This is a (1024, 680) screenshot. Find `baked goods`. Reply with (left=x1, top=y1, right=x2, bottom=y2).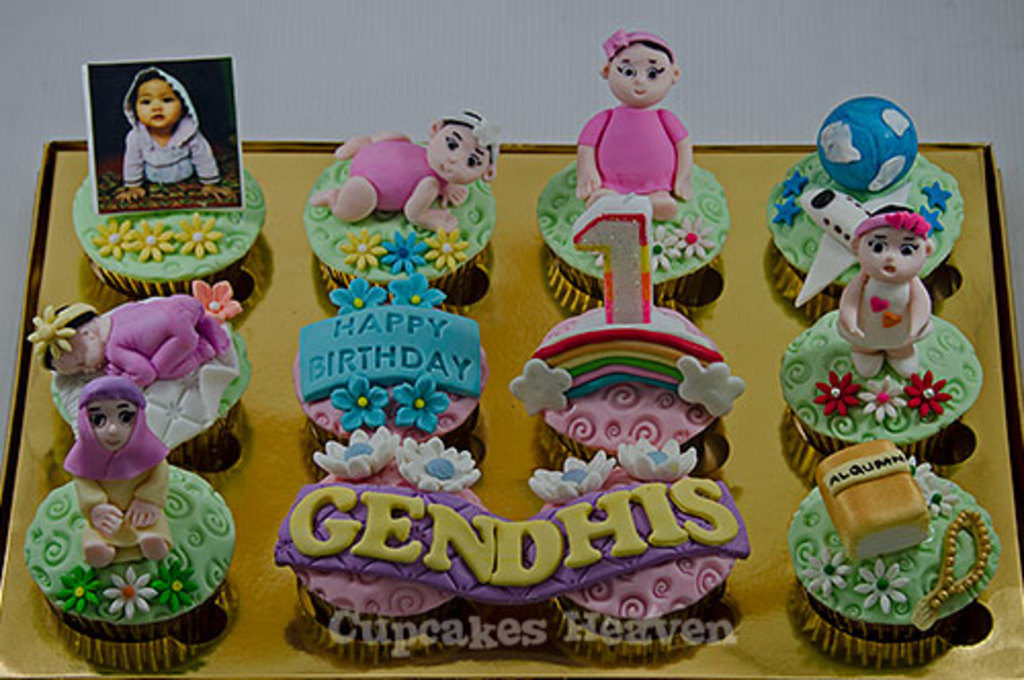
(left=301, top=111, right=498, bottom=315).
